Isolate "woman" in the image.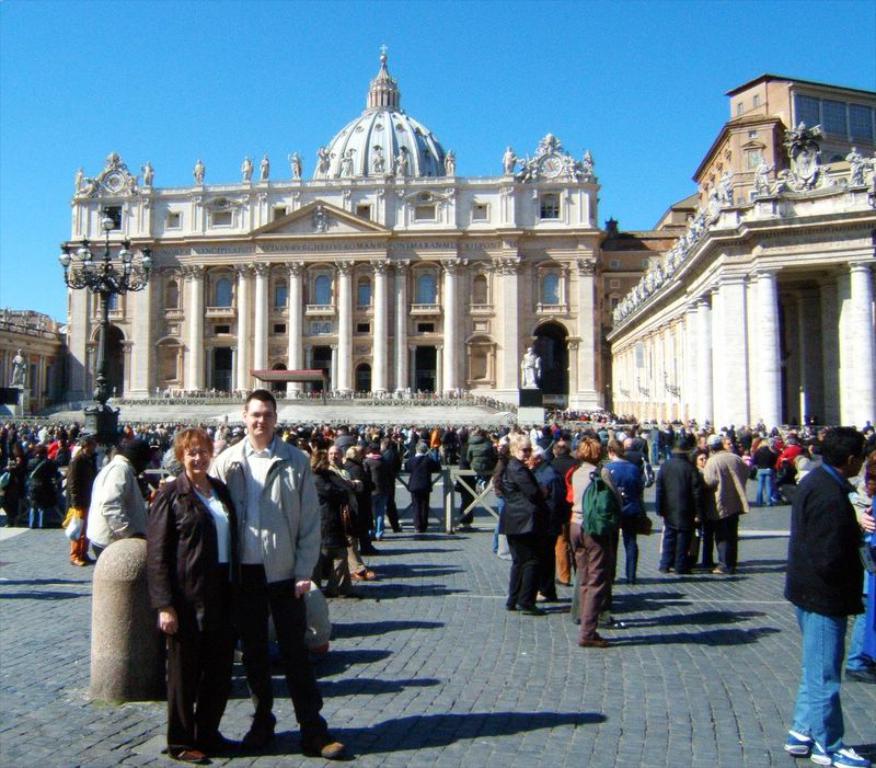
Isolated region: bbox=[568, 440, 618, 649].
